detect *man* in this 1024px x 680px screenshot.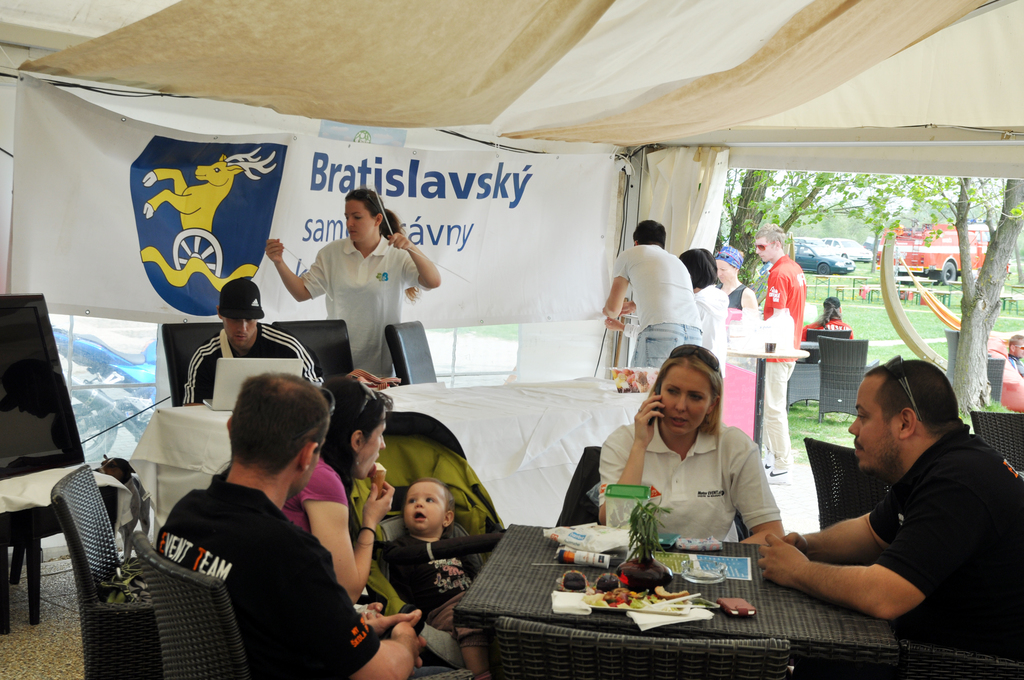
Detection: [left=751, top=224, right=810, bottom=474].
